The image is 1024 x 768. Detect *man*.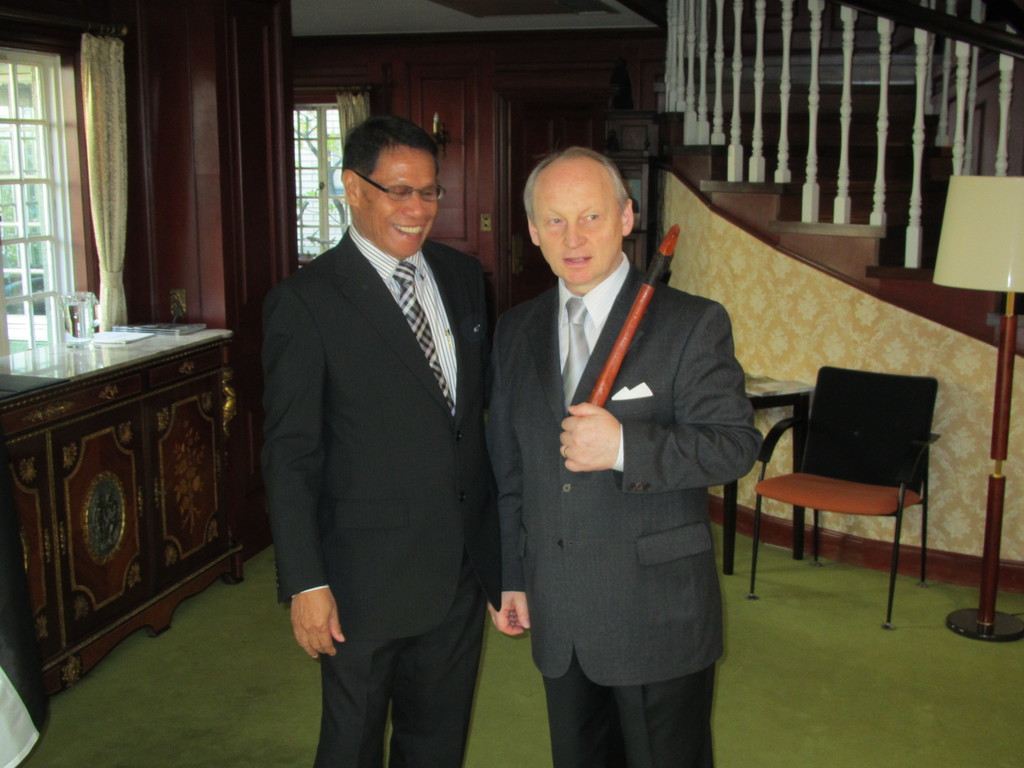
Detection: 481 140 763 763.
